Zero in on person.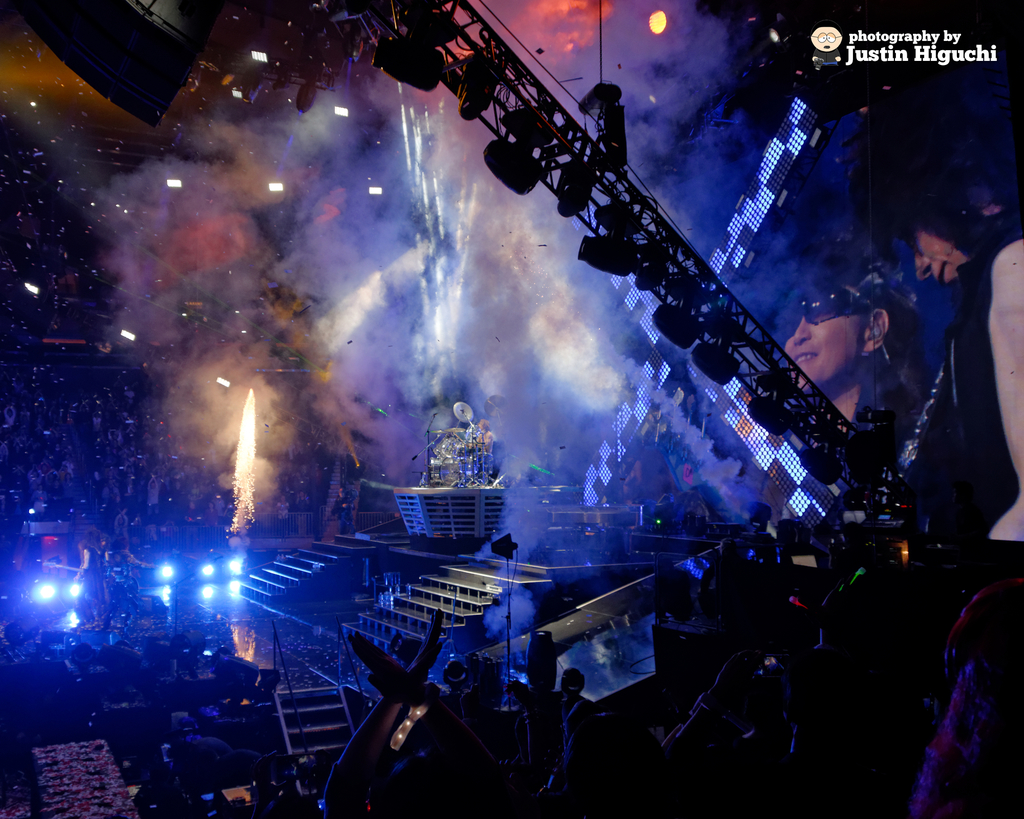
Zeroed in: 845, 77, 1023, 674.
